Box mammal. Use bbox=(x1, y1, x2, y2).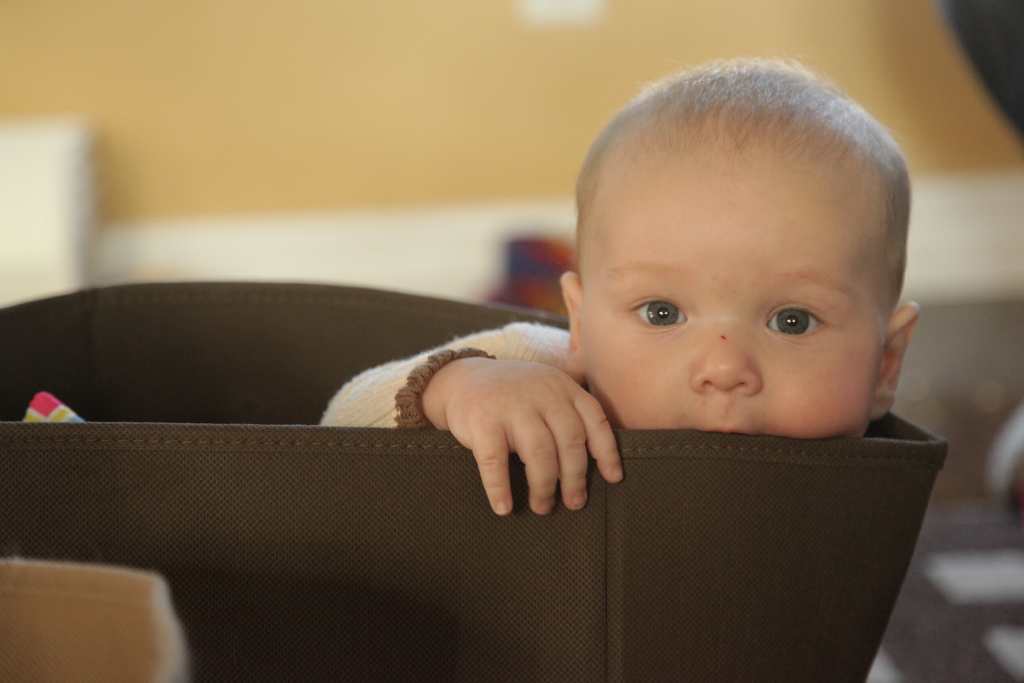
bbox=(309, 16, 989, 617).
